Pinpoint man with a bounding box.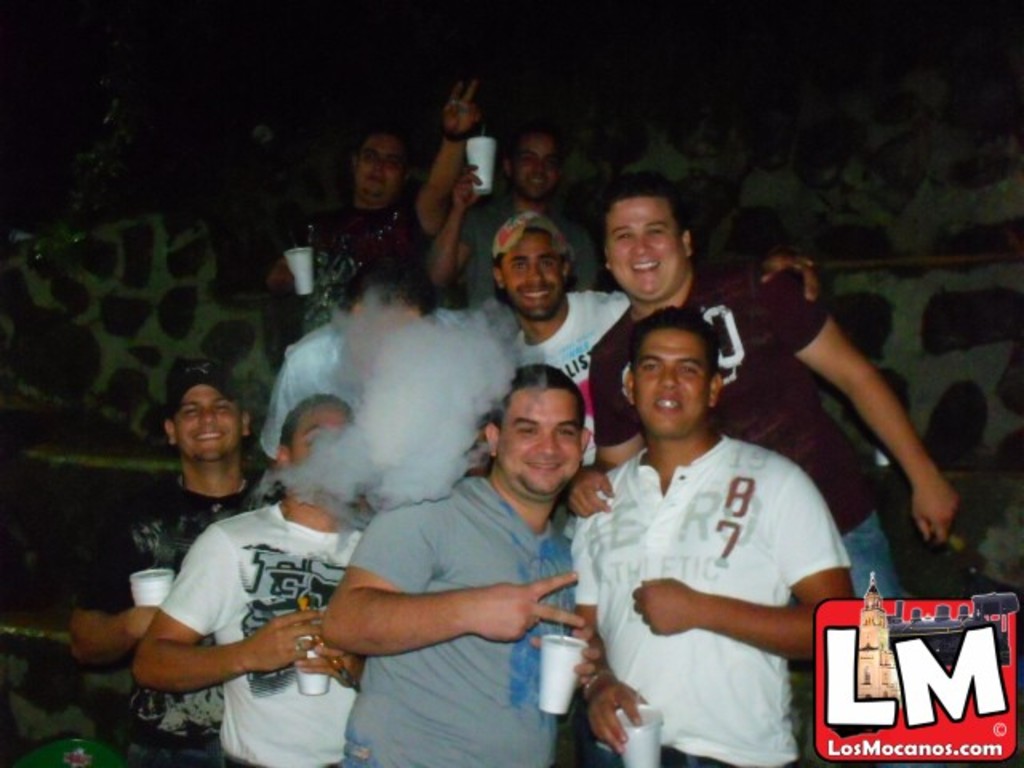
266 78 483 341.
